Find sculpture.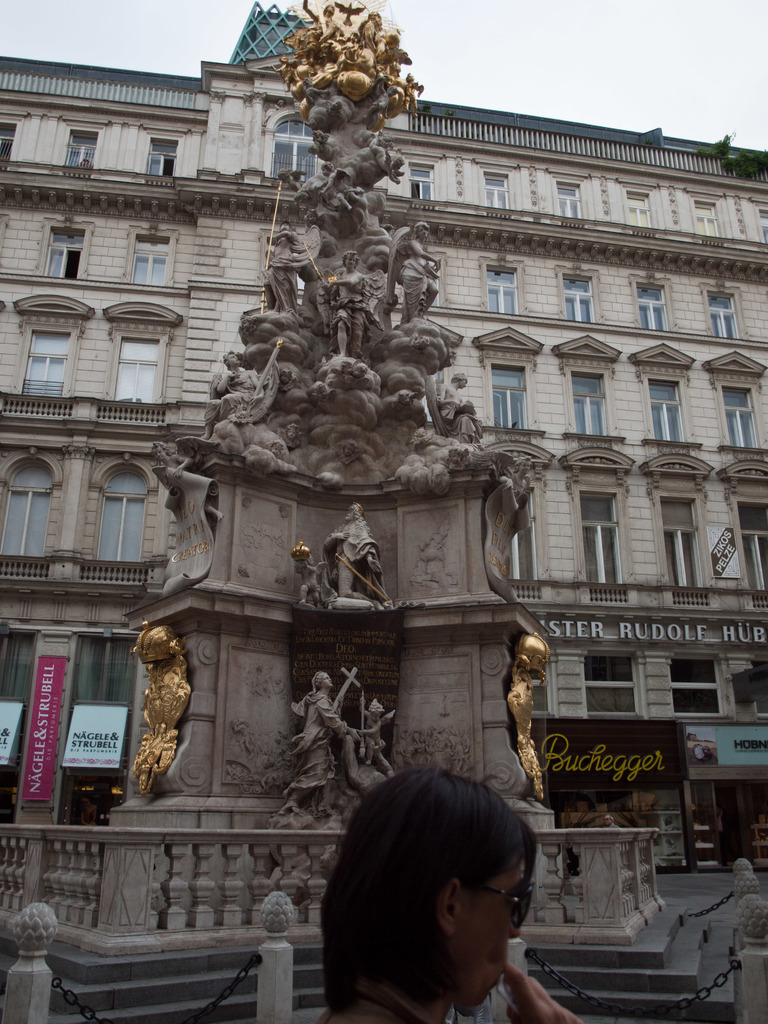
(413, 517, 452, 582).
